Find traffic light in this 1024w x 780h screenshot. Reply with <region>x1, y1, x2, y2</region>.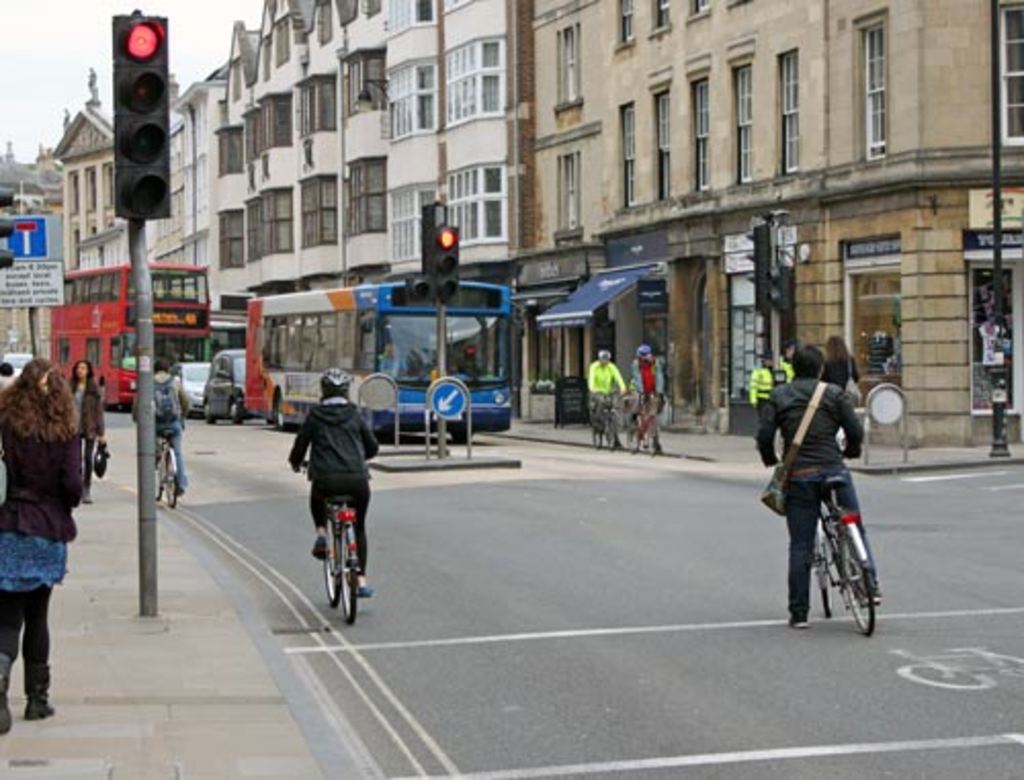
<region>0, 186, 14, 268</region>.
